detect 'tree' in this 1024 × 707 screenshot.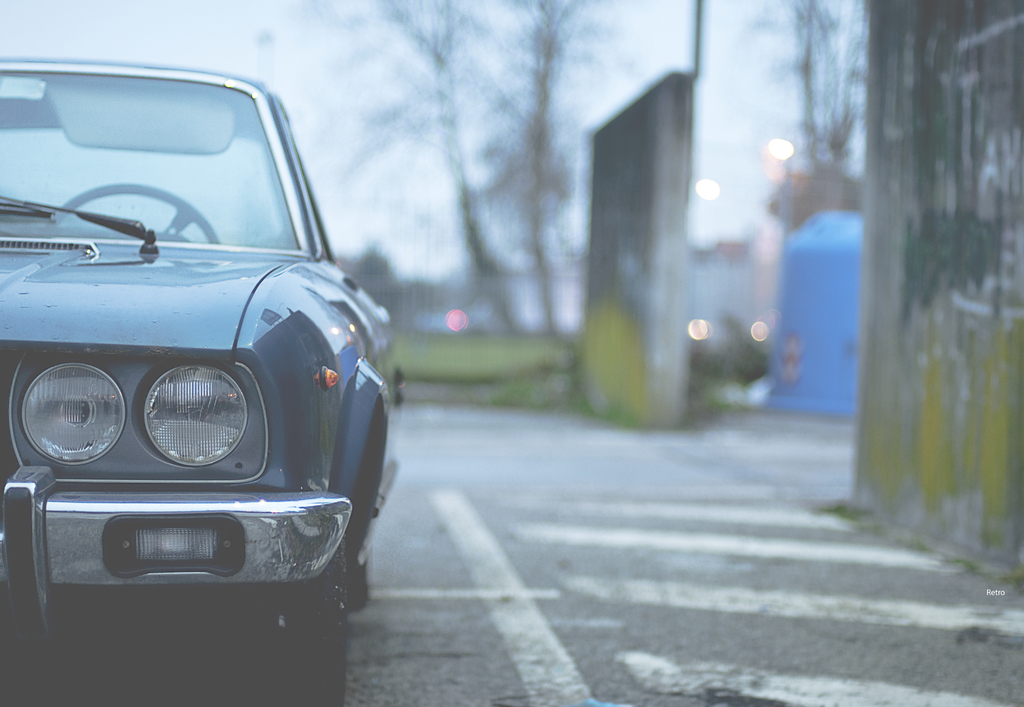
Detection: detection(719, 0, 864, 190).
